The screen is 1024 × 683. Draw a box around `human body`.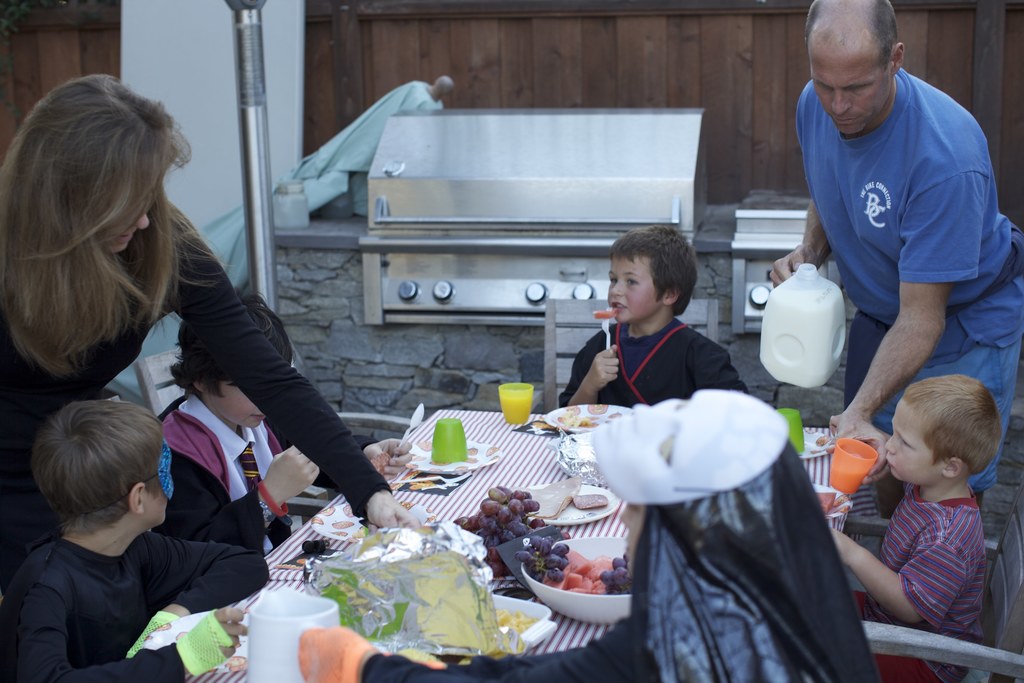
[832,491,992,682].
